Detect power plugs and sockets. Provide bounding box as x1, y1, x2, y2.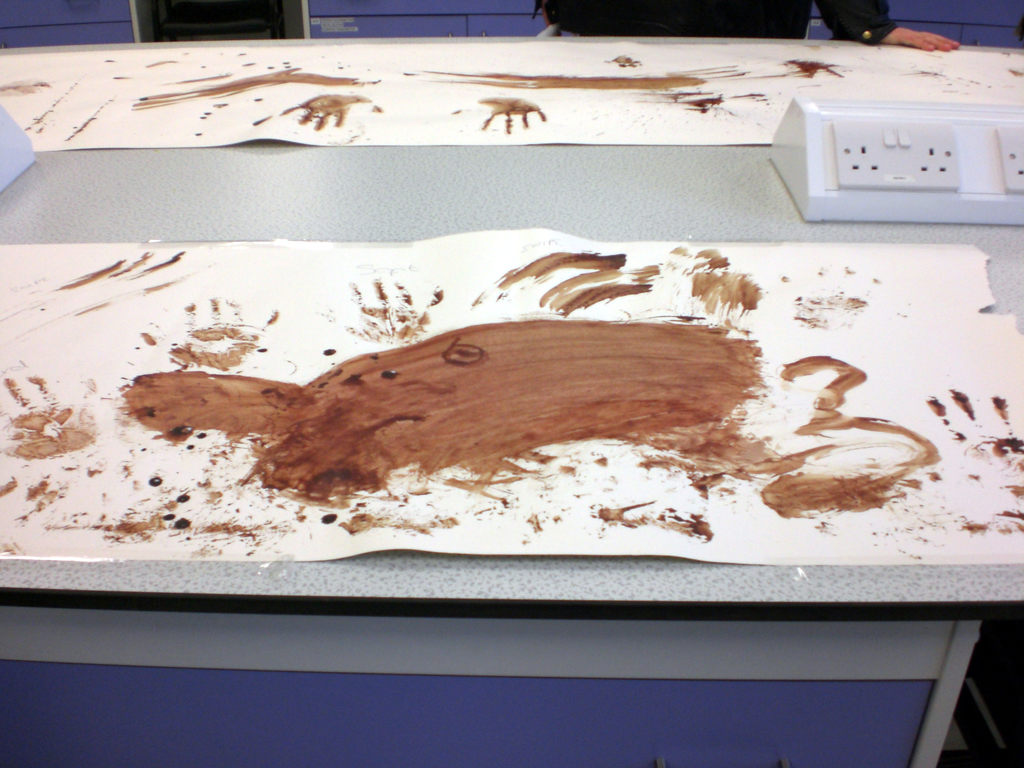
766, 93, 1023, 227.
